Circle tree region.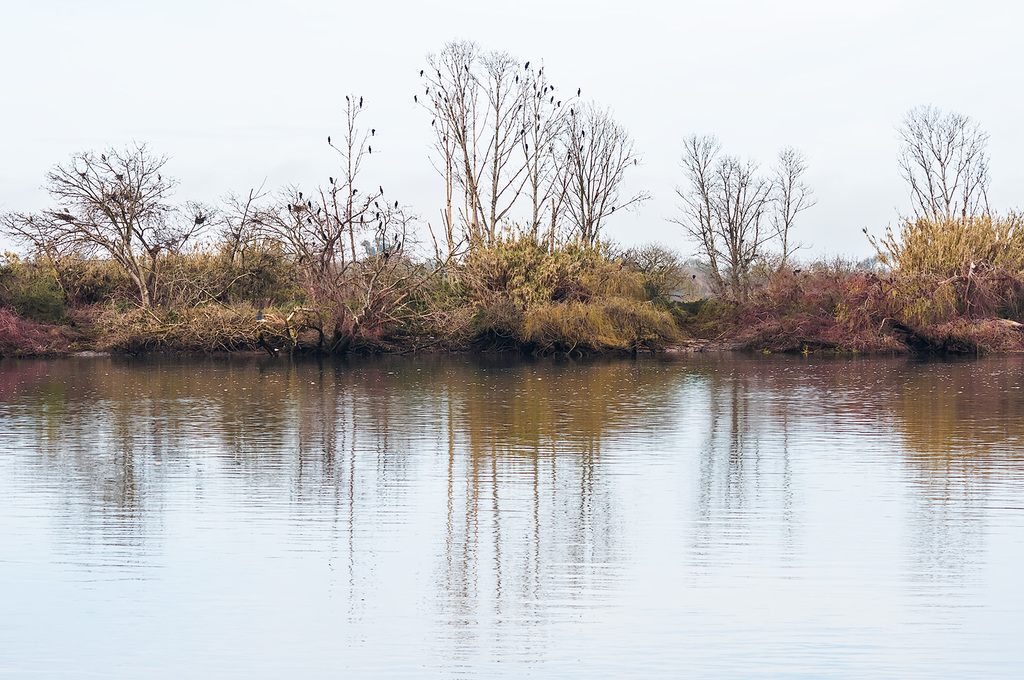
Region: l=236, t=180, r=390, b=287.
